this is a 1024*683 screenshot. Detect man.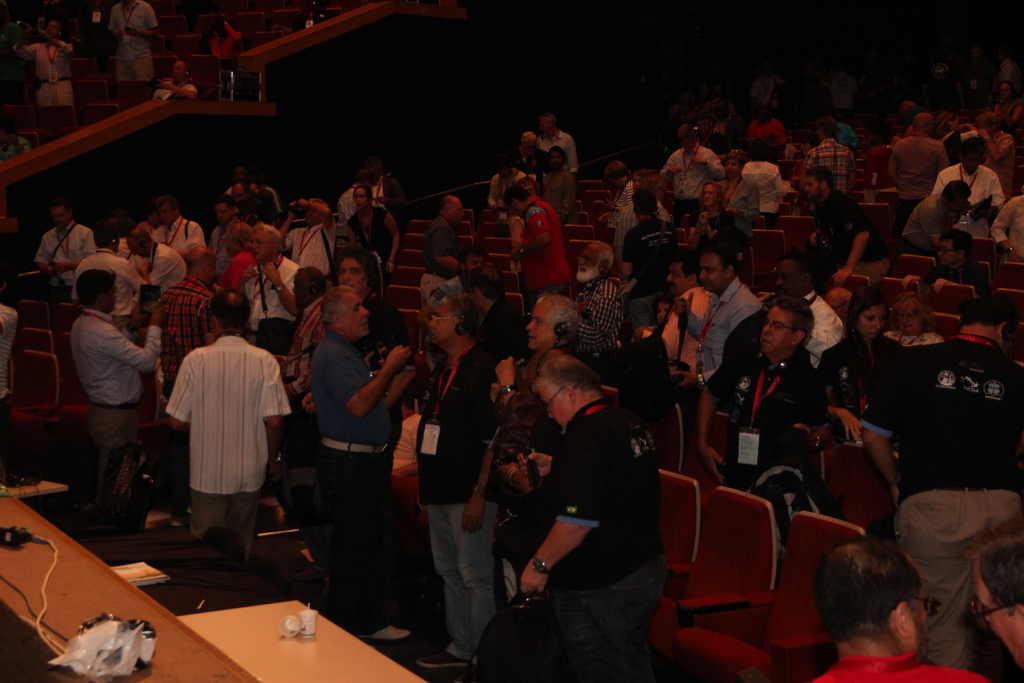
503:130:557:171.
